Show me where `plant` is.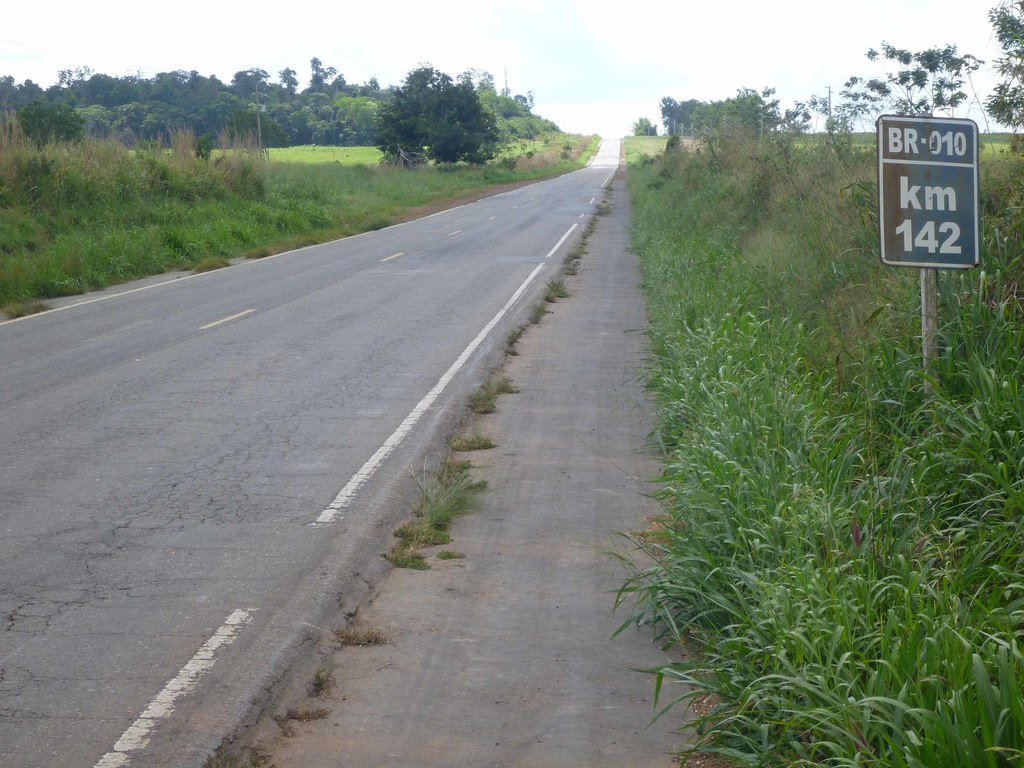
`plant` is at box(501, 331, 518, 346).
